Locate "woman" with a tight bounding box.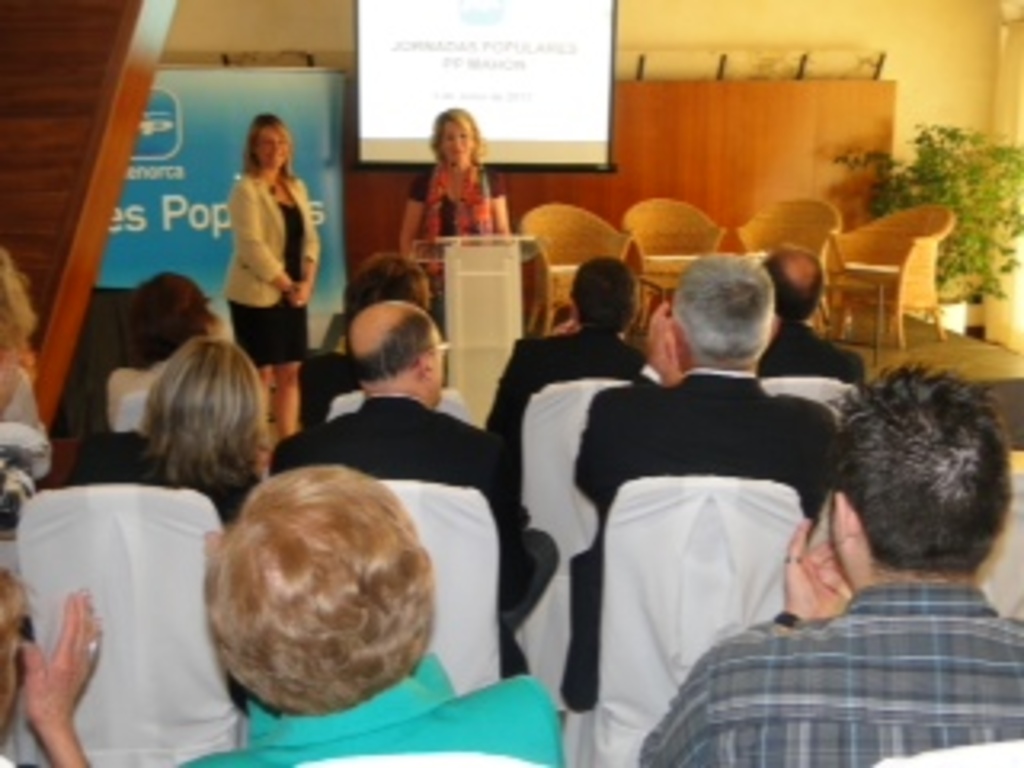
{"x1": 202, "y1": 93, "x2": 307, "y2": 365}.
